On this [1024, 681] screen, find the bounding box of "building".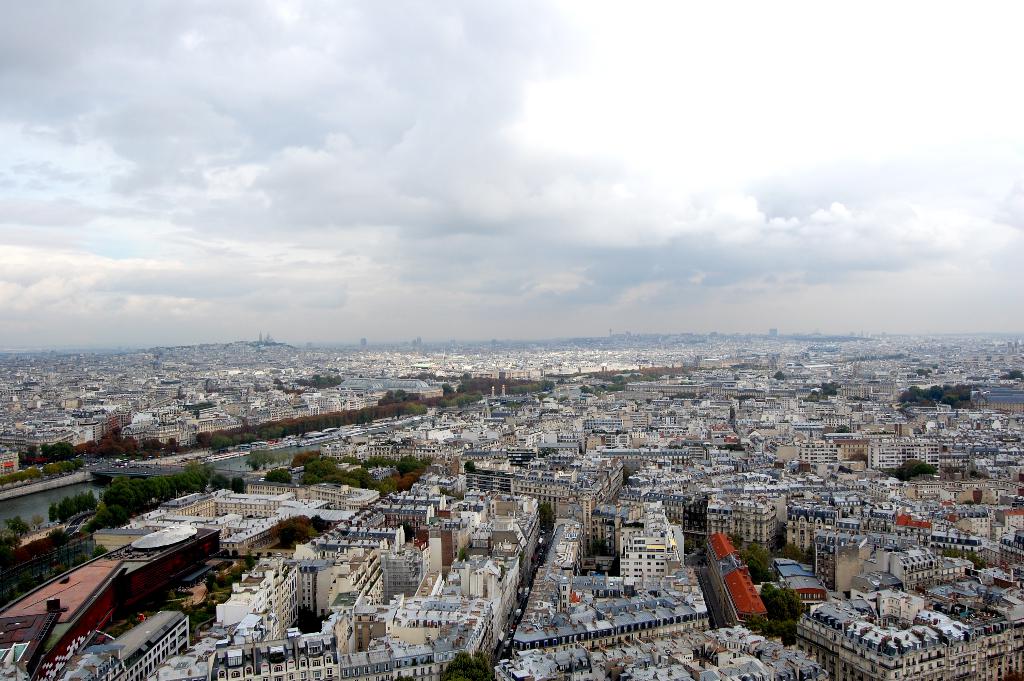
Bounding box: [797,589,1023,680].
